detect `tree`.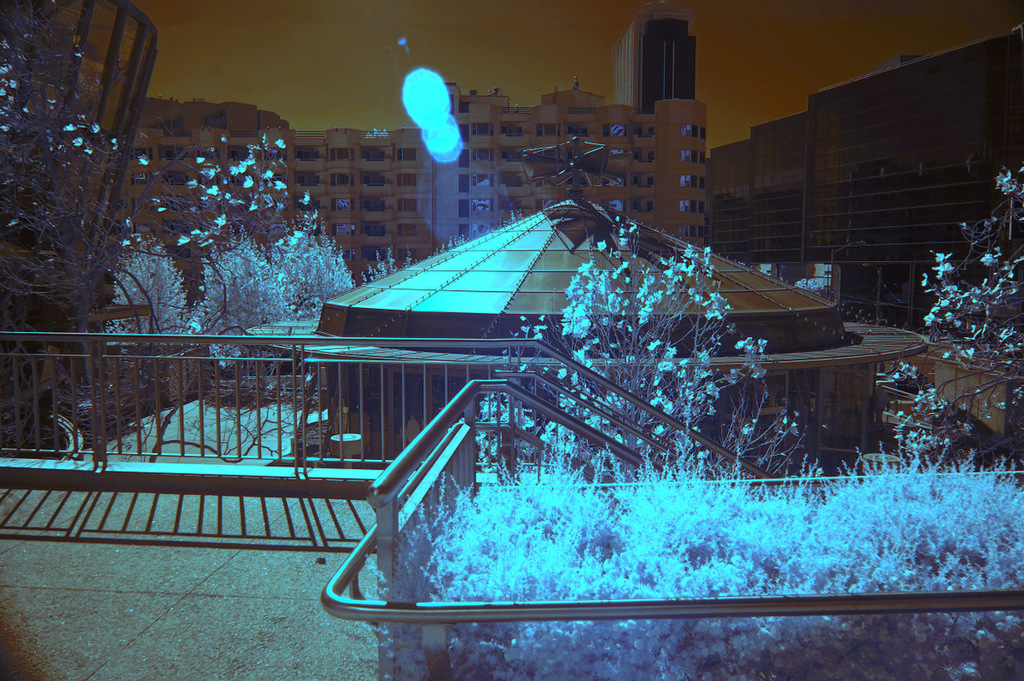
Detected at bbox(106, 133, 358, 420).
